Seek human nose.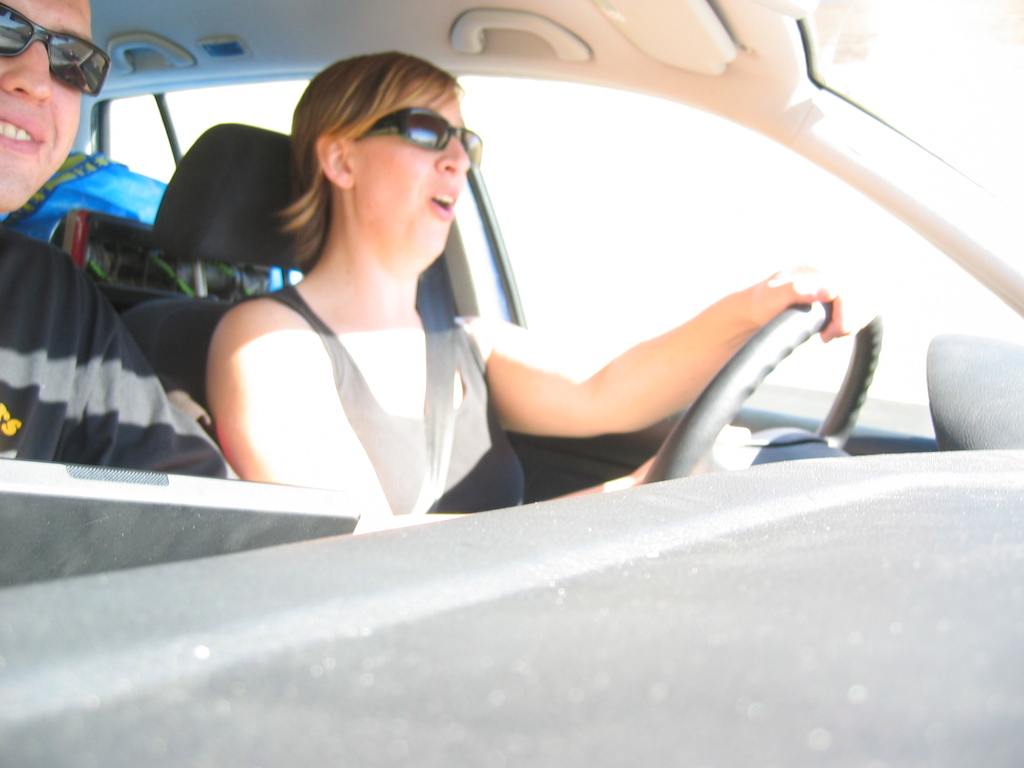
locate(0, 41, 59, 103).
